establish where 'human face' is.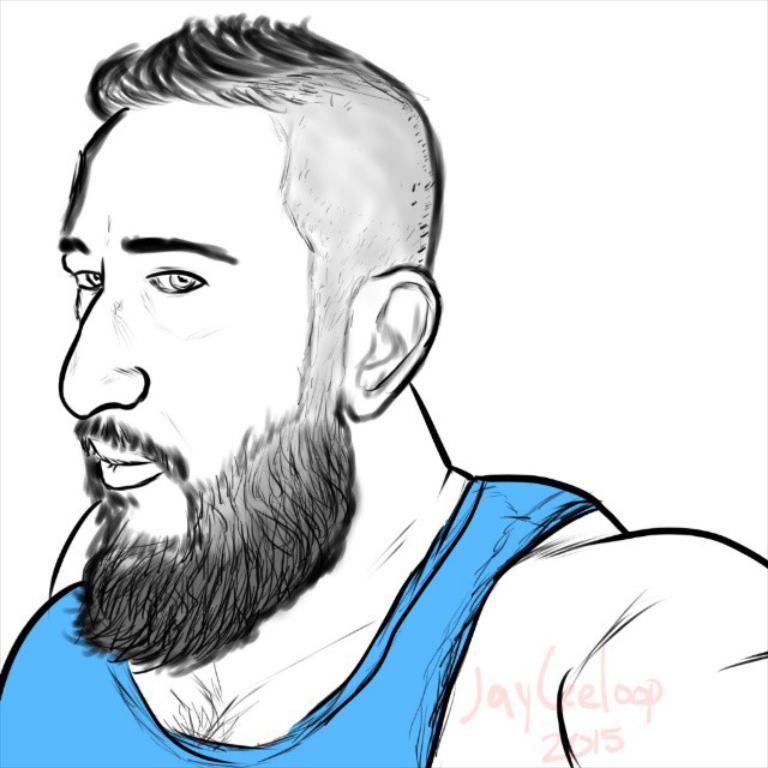
Established at 60,110,353,534.
